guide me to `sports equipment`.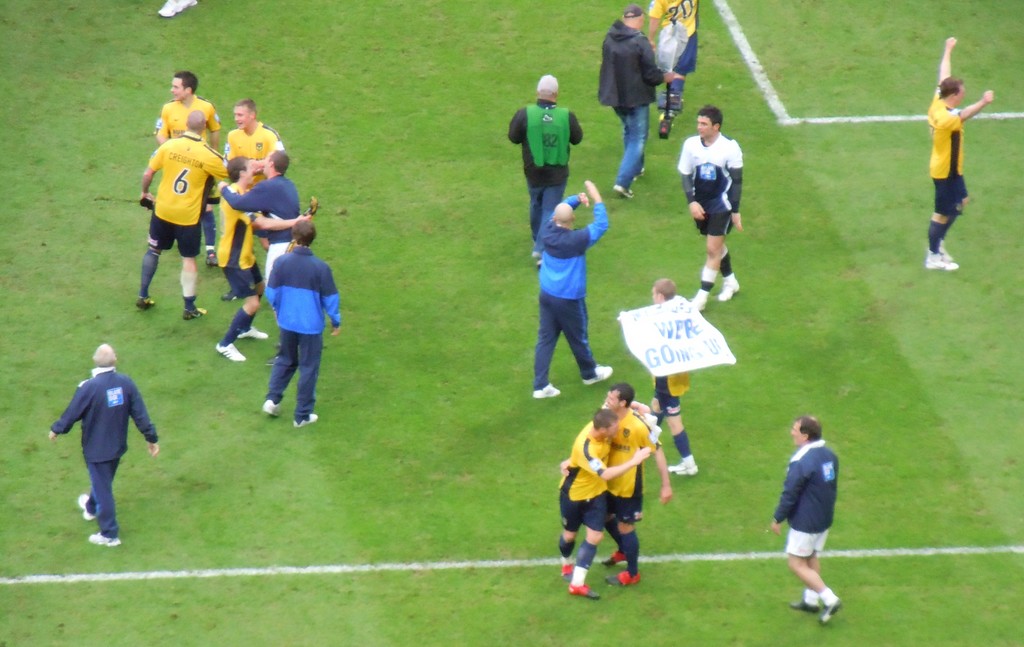
Guidance: (x1=559, y1=578, x2=601, y2=600).
